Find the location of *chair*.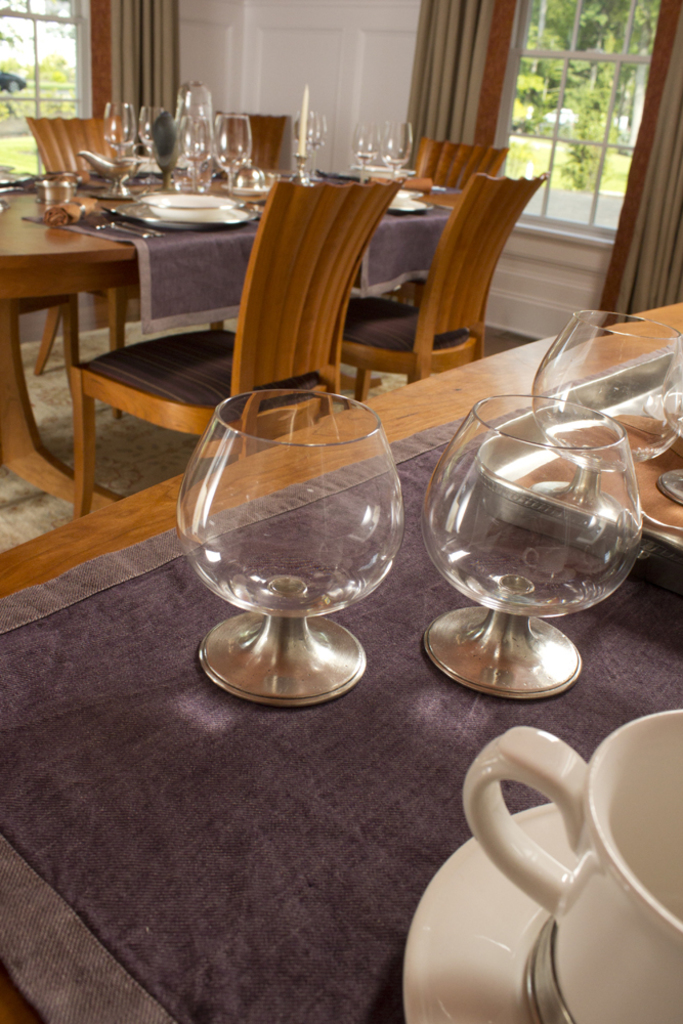
Location: detection(19, 111, 135, 381).
